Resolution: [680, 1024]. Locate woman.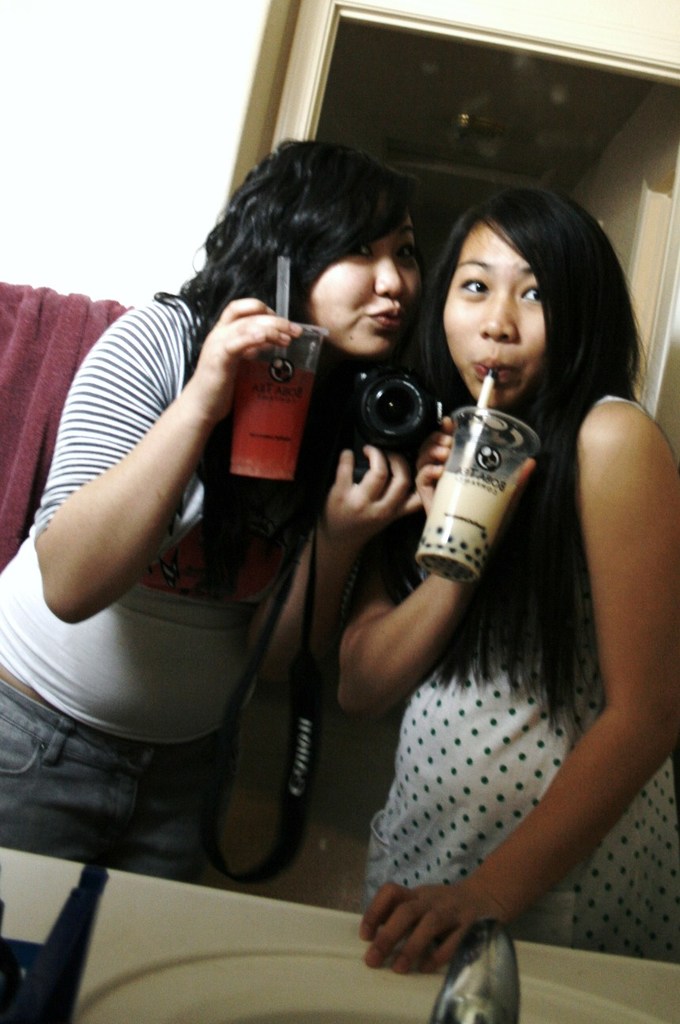
1:131:448:893.
